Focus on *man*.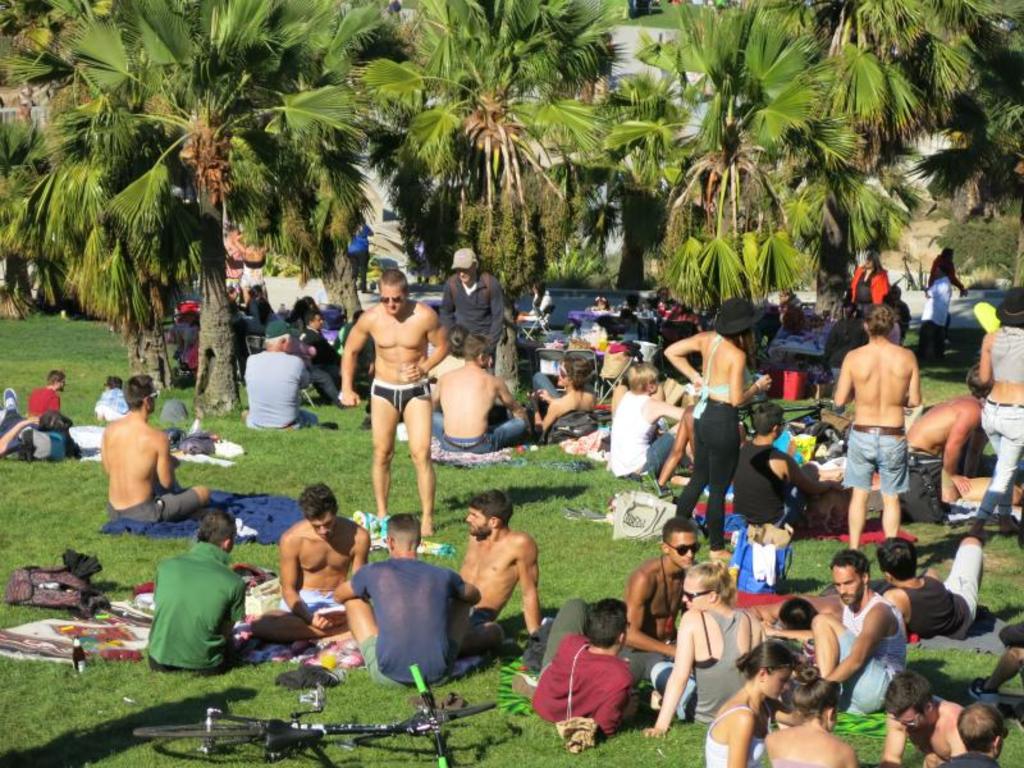
Focused at l=238, t=489, r=374, b=650.
